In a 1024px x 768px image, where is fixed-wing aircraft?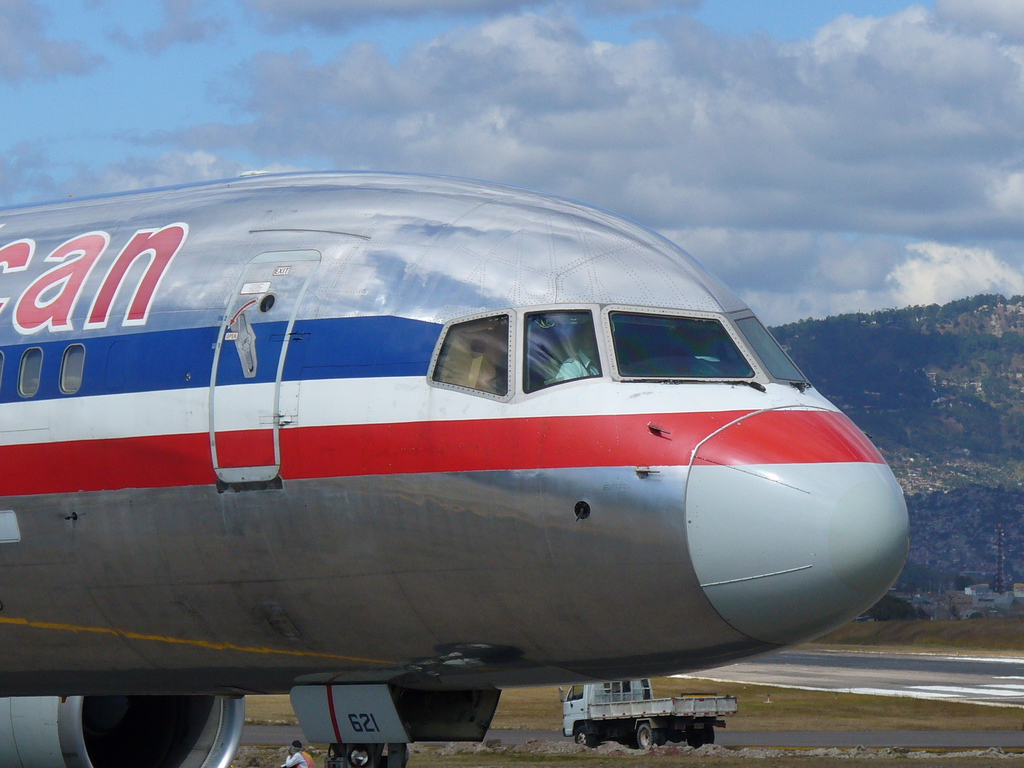
bbox=(0, 164, 912, 767).
